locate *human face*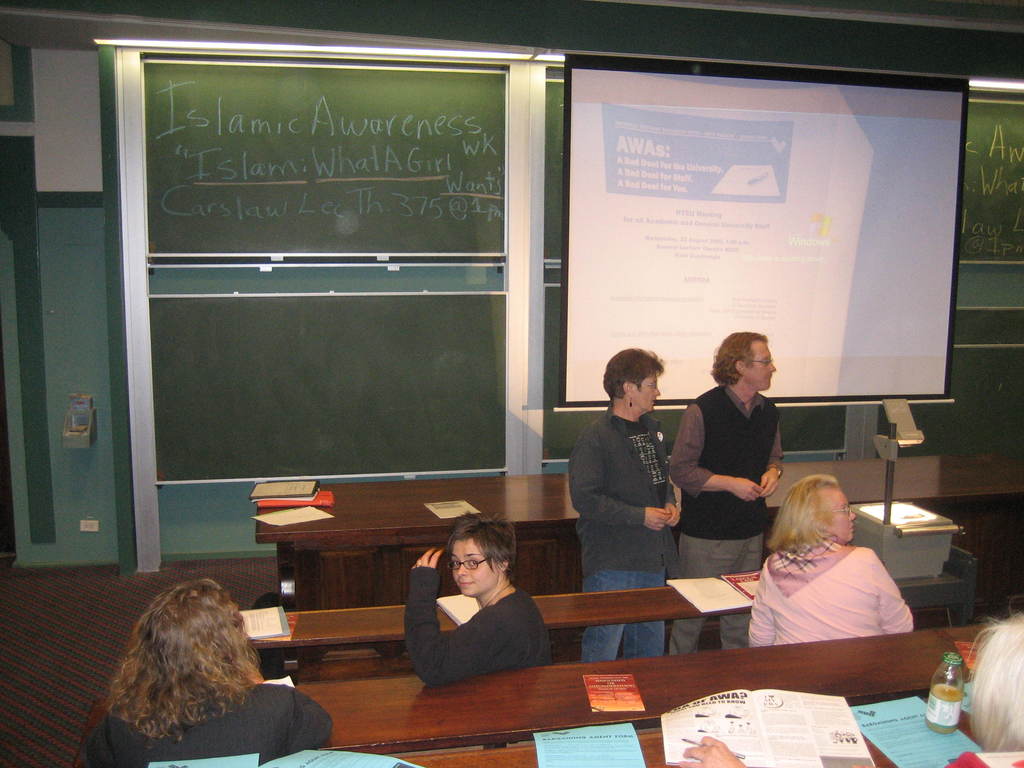
rect(826, 490, 858, 541)
